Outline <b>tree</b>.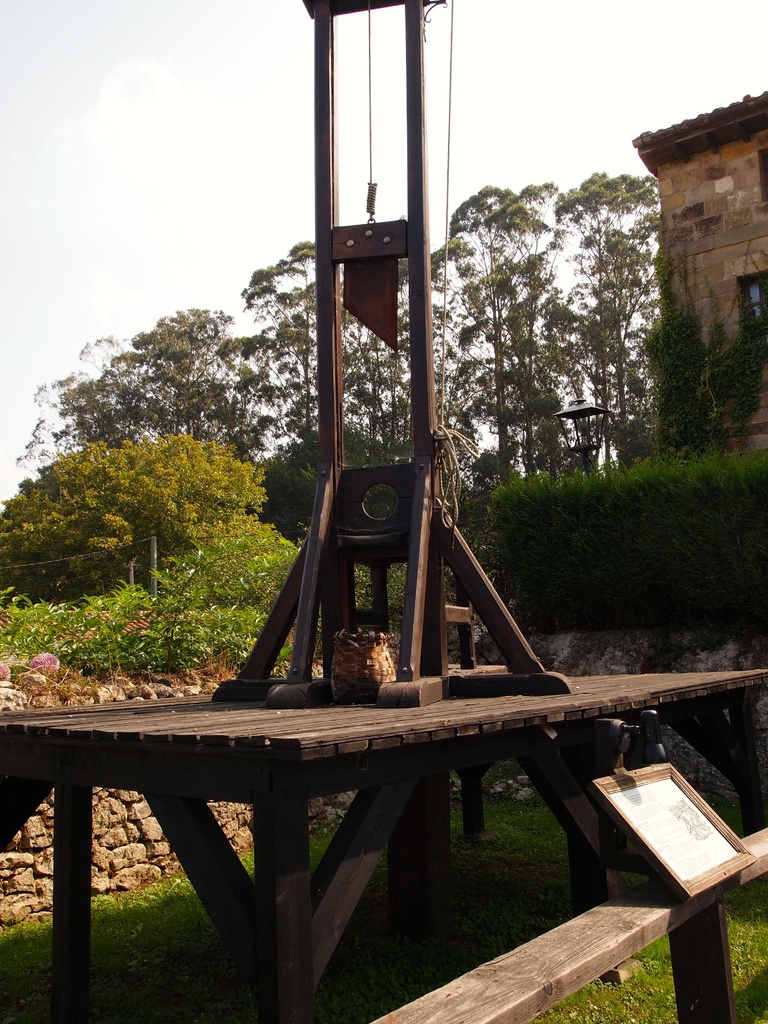
Outline: {"left": 451, "top": 180, "right": 545, "bottom": 477}.
